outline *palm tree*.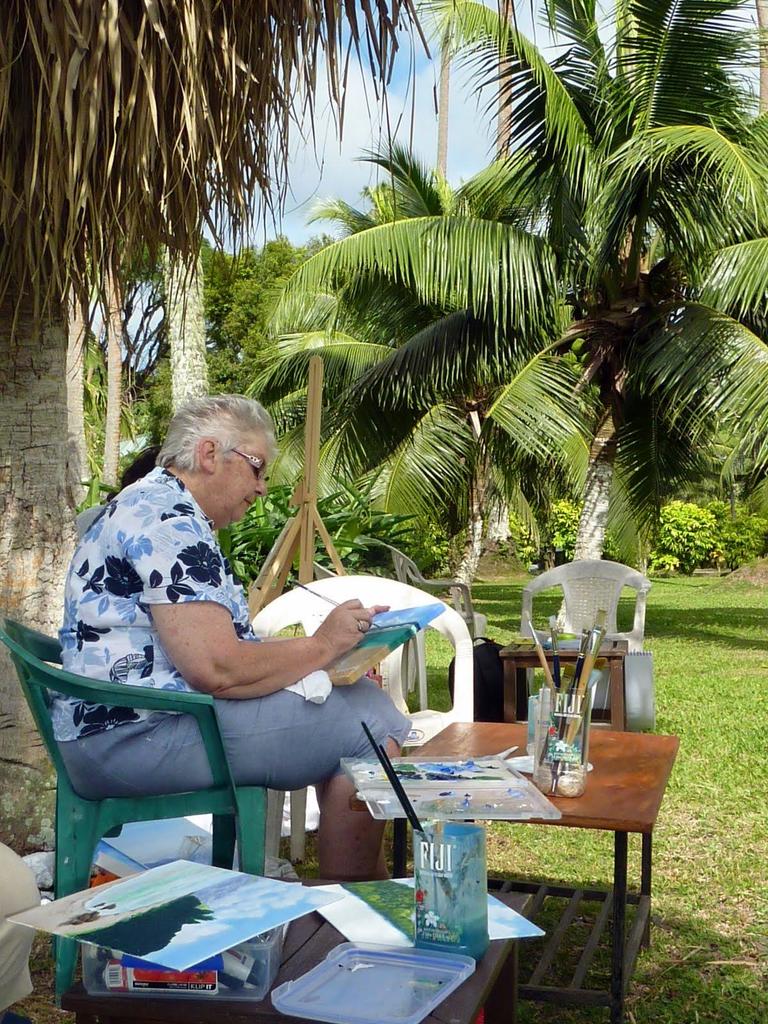
Outline: rect(260, 0, 767, 633).
